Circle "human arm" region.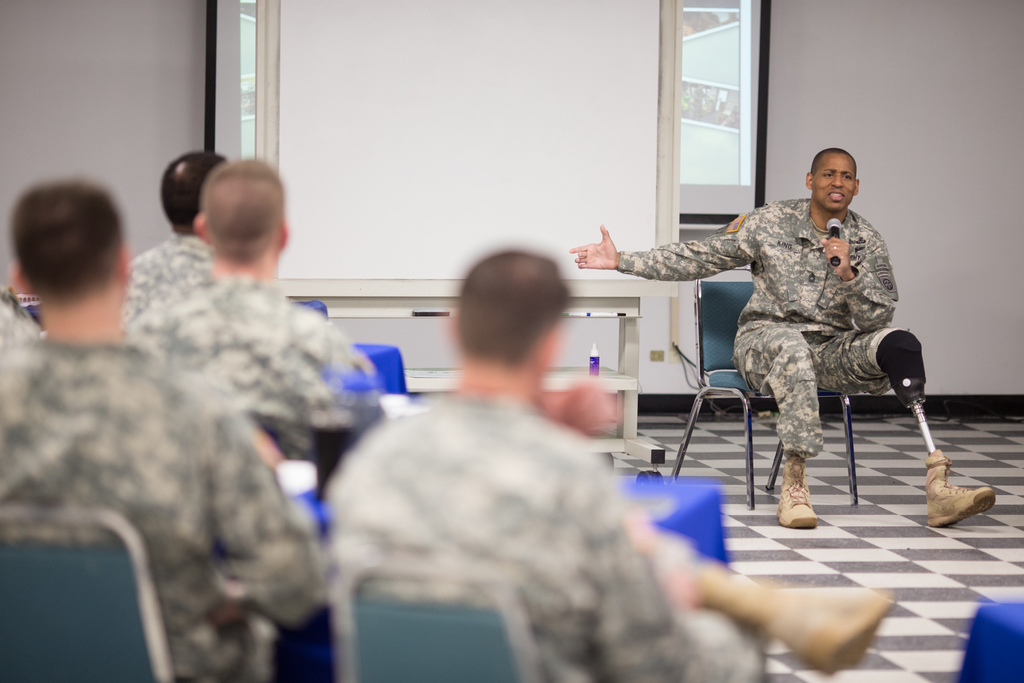
Region: pyautogui.locateOnScreen(593, 534, 700, 682).
